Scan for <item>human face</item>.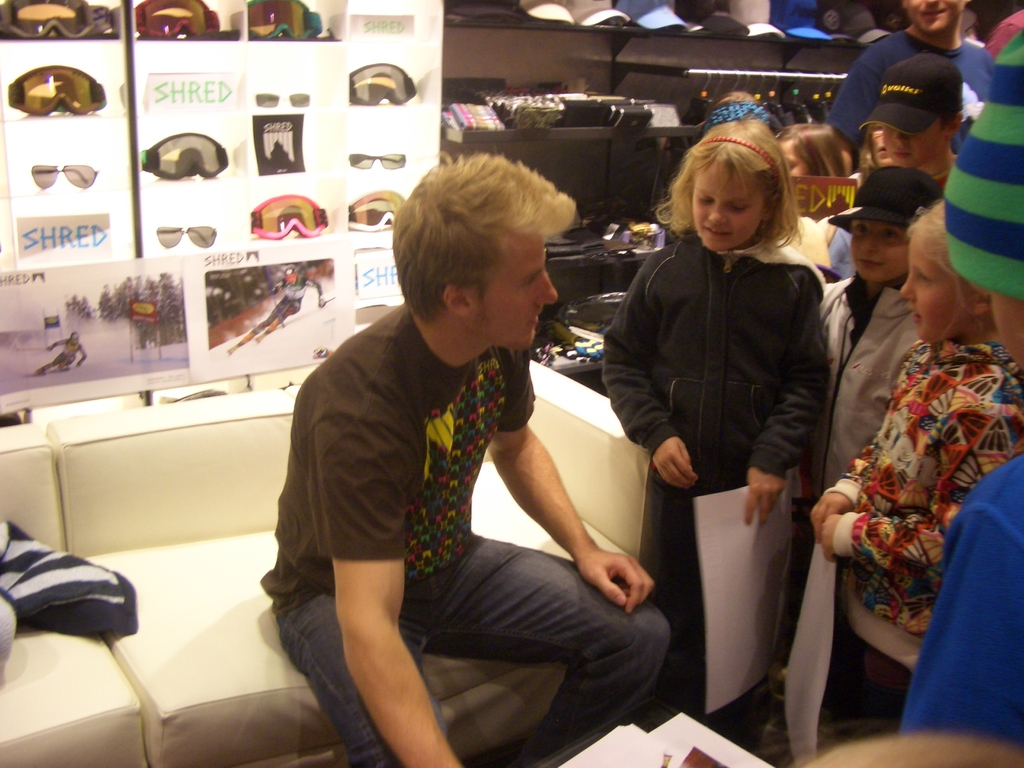
Scan result: locate(900, 236, 972, 342).
